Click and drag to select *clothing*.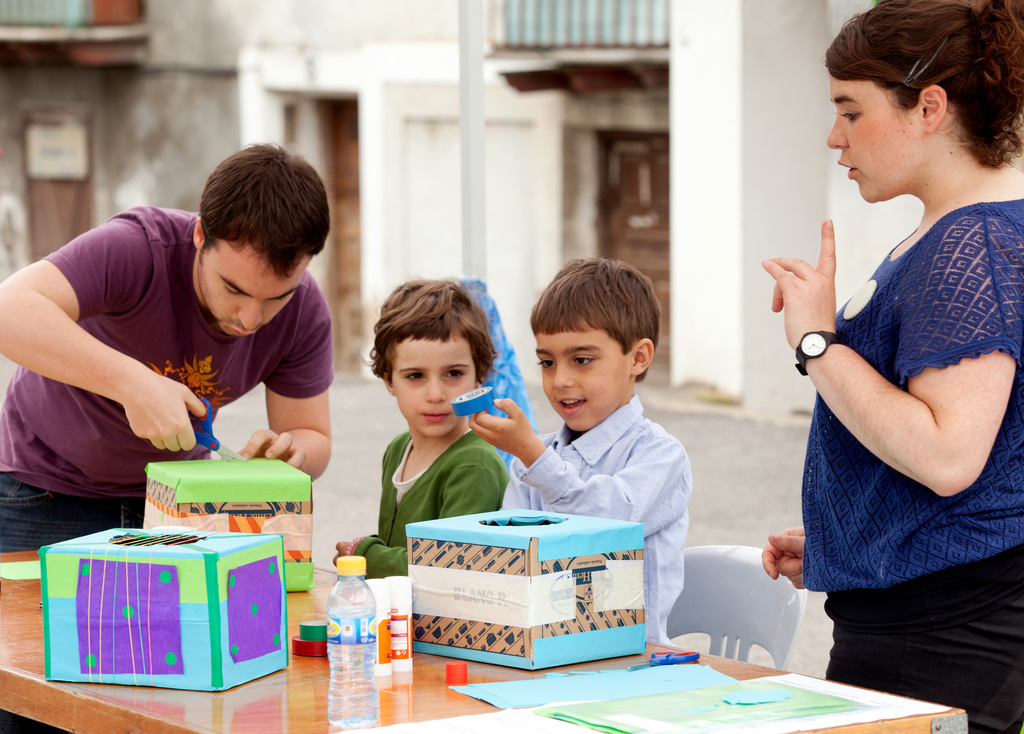
Selection: (504,408,686,649).
